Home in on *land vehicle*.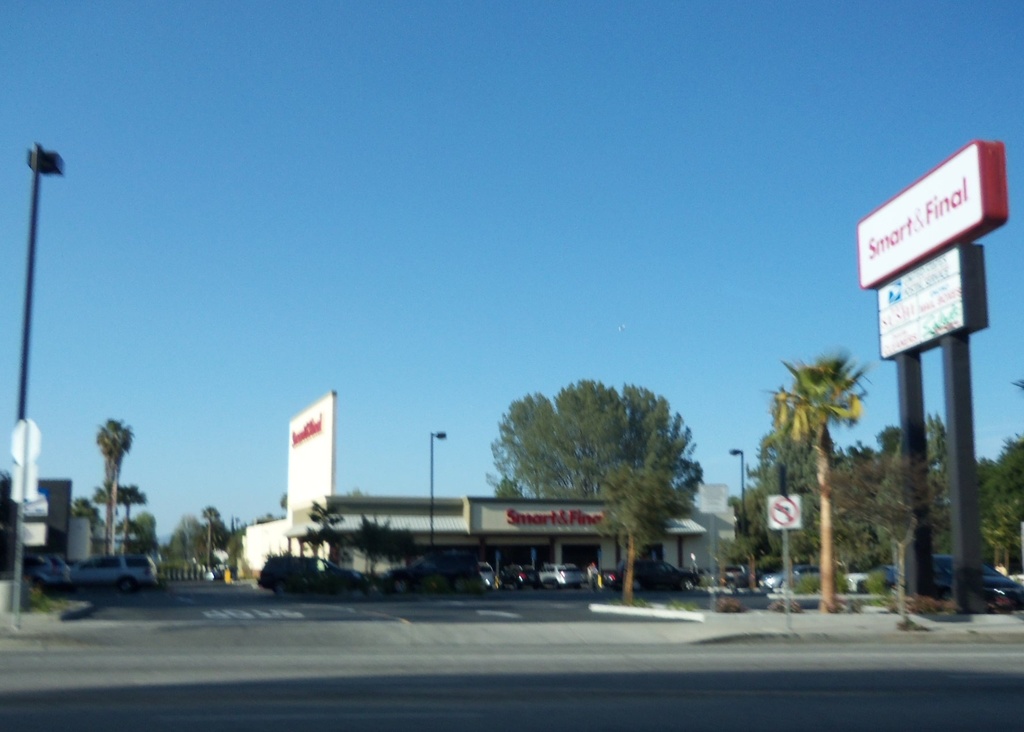
Homed in at region(931, 555, 1023, 618).
